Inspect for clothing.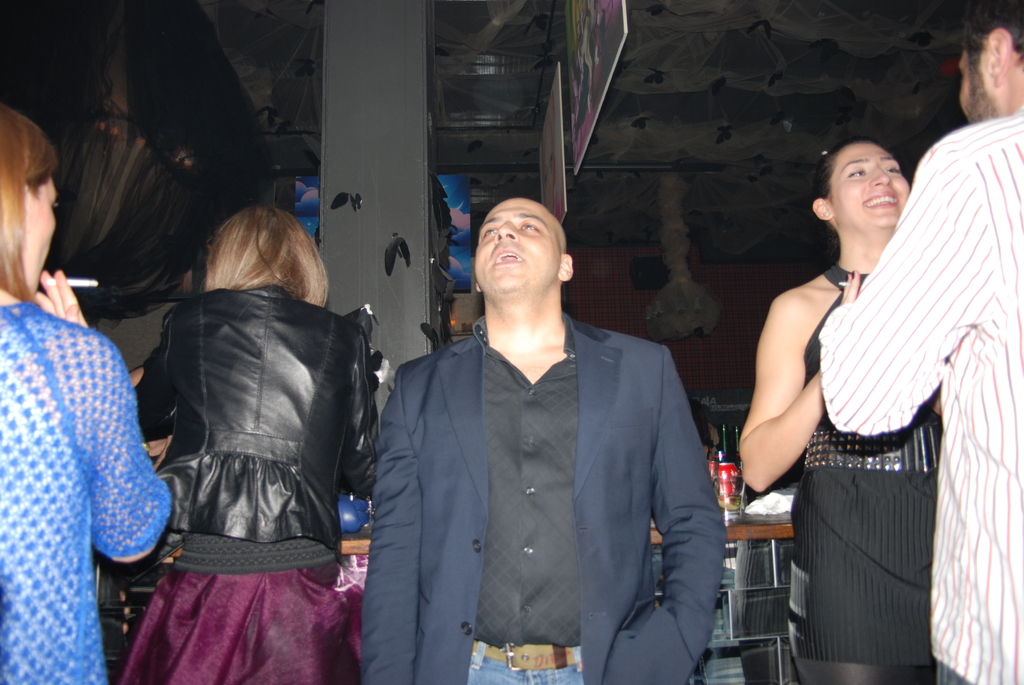
Inspection: {"left": 790, "top": 260, "right": 950, "bottom": 666}.
